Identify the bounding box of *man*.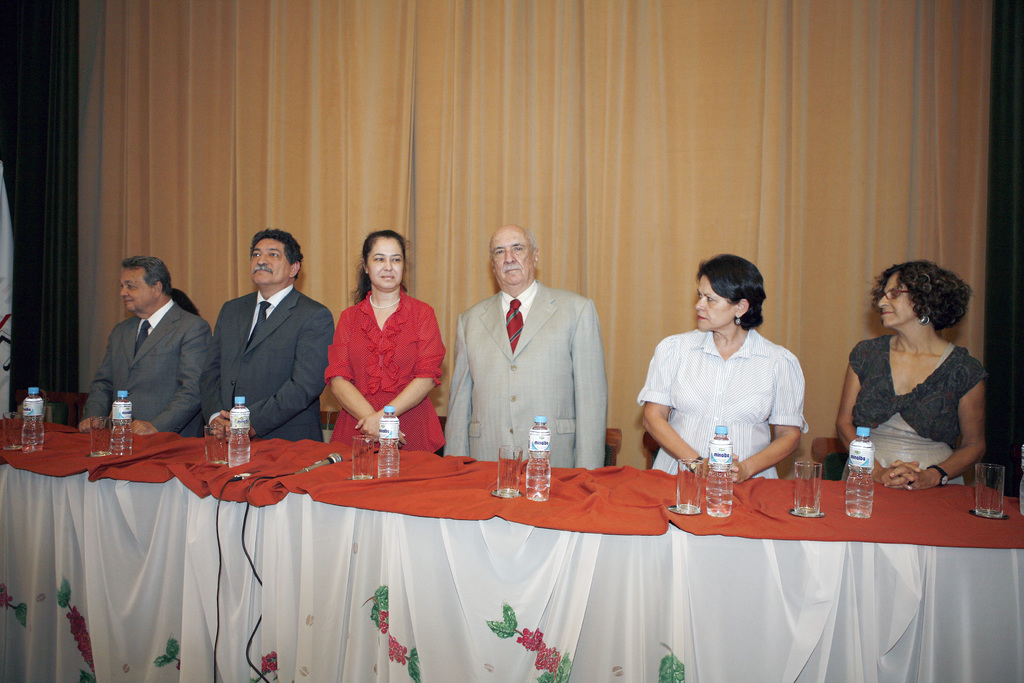
Rect(191, 224, 328, 457).
